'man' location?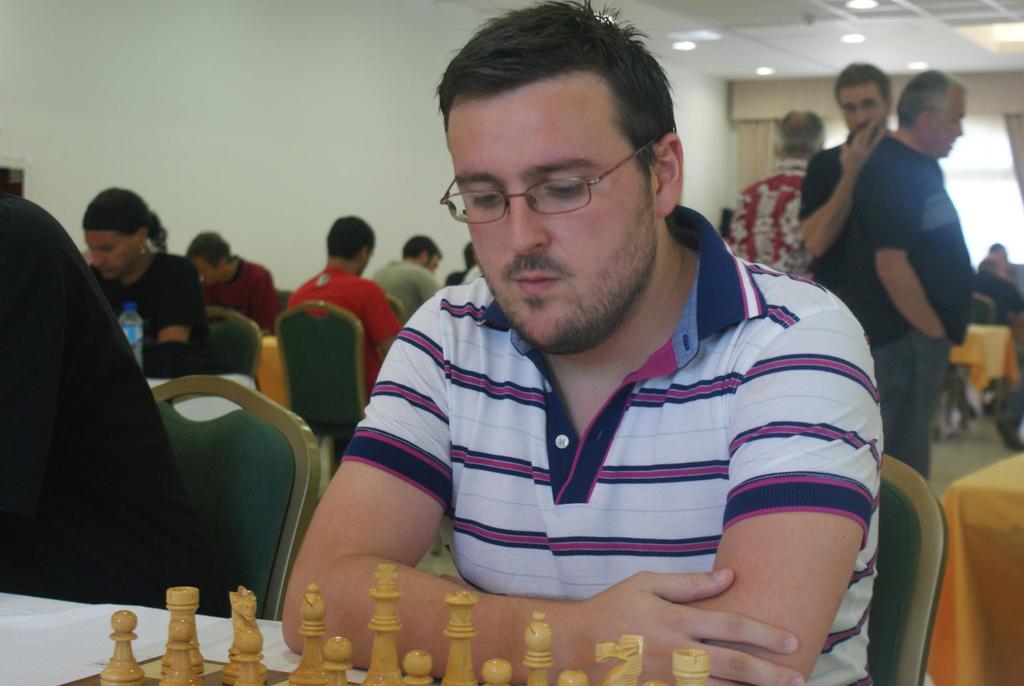
(x1=797, y1=63, x2=897, y2=293)
